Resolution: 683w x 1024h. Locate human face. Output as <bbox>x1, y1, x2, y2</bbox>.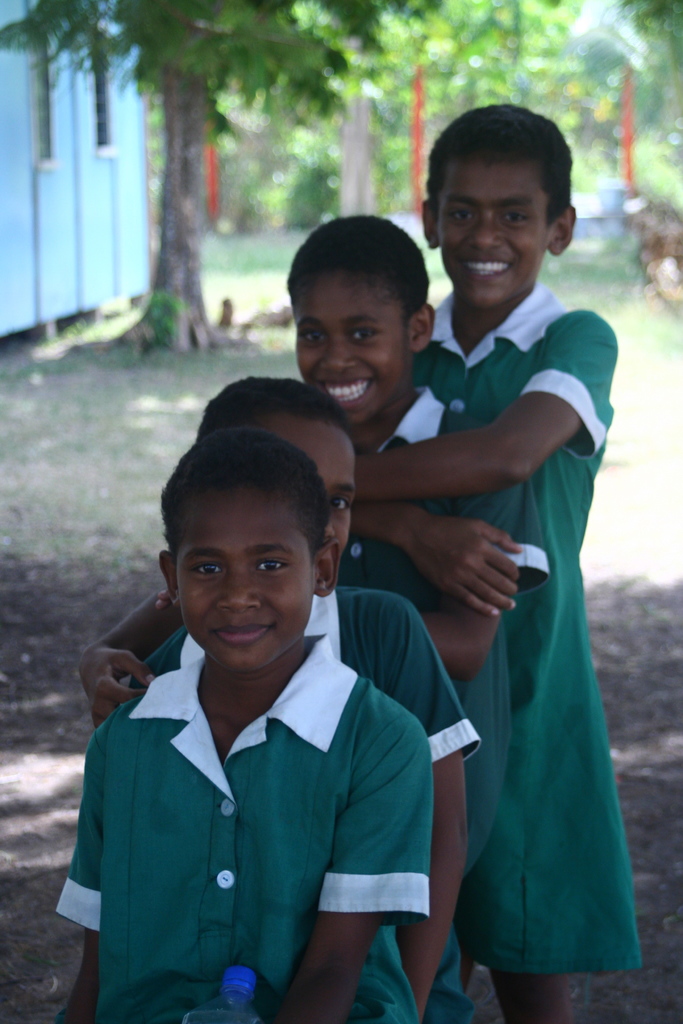
<bbox>167, 502, 299, 667</bbox>.
